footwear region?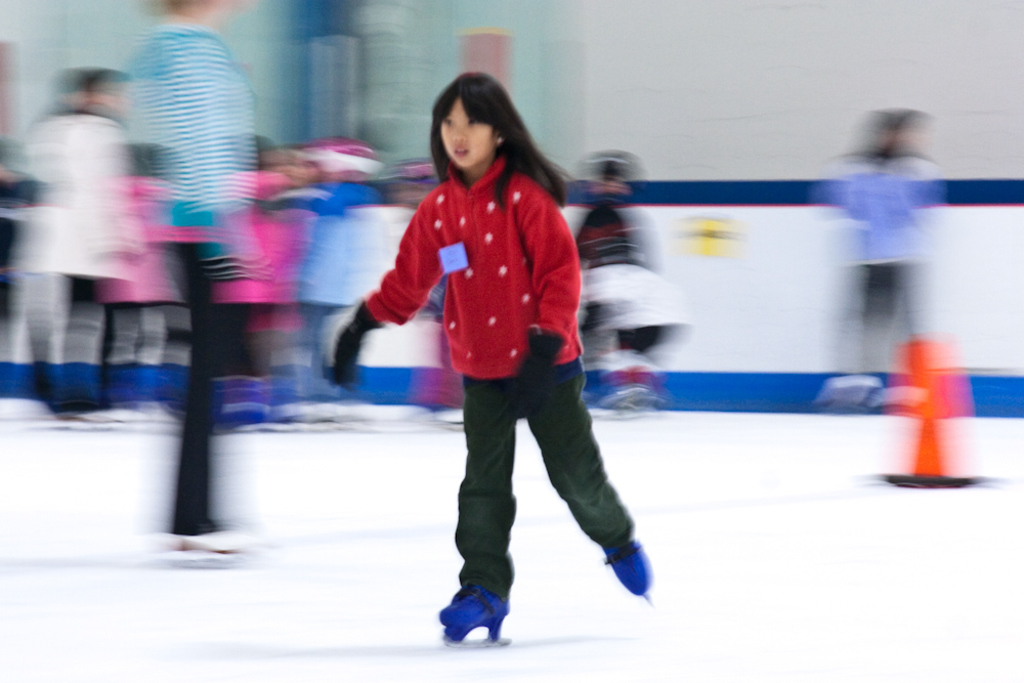
437, 587, 508, 648
